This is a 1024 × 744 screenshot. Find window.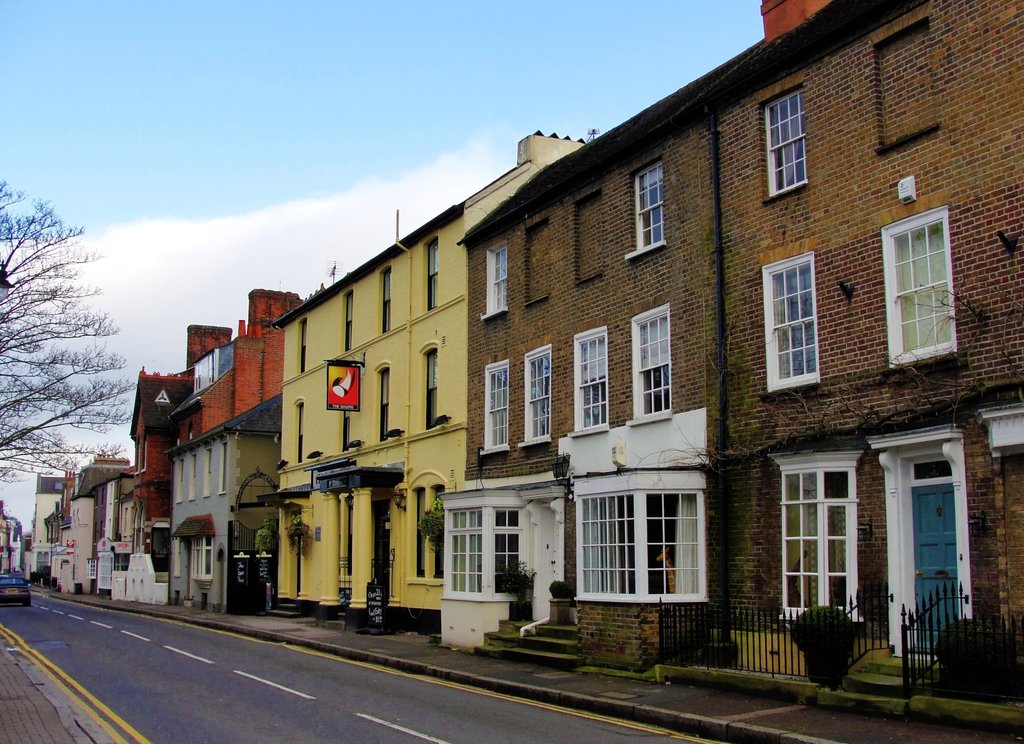
Bounding box: detection(758, 242, 828, 400).
